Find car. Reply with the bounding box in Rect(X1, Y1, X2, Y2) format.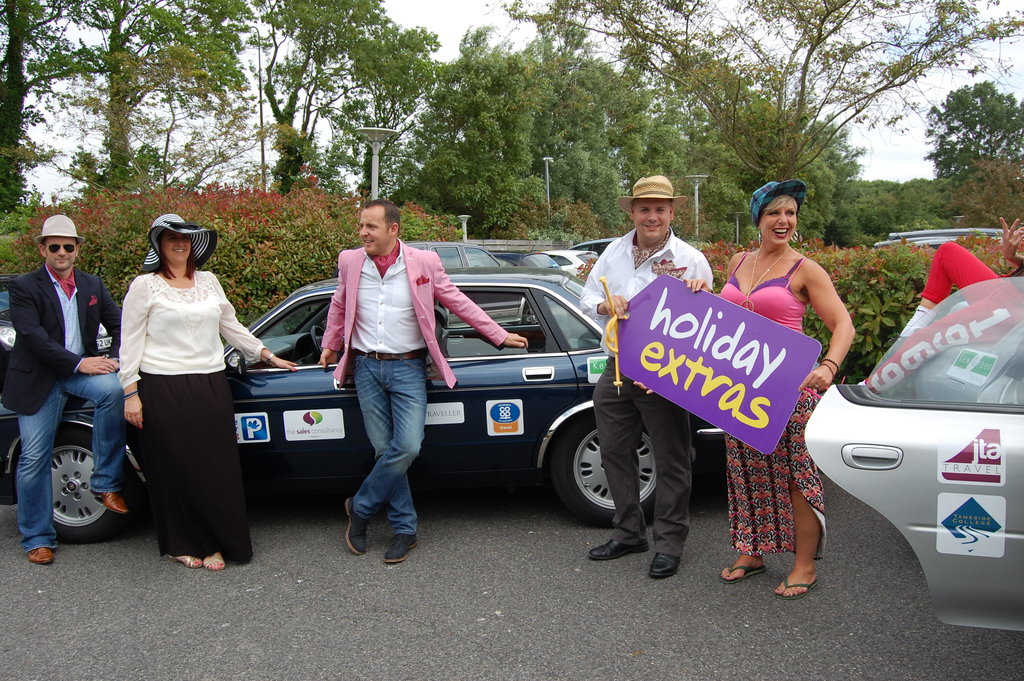
Rect(804, 280, 1023, 630).
